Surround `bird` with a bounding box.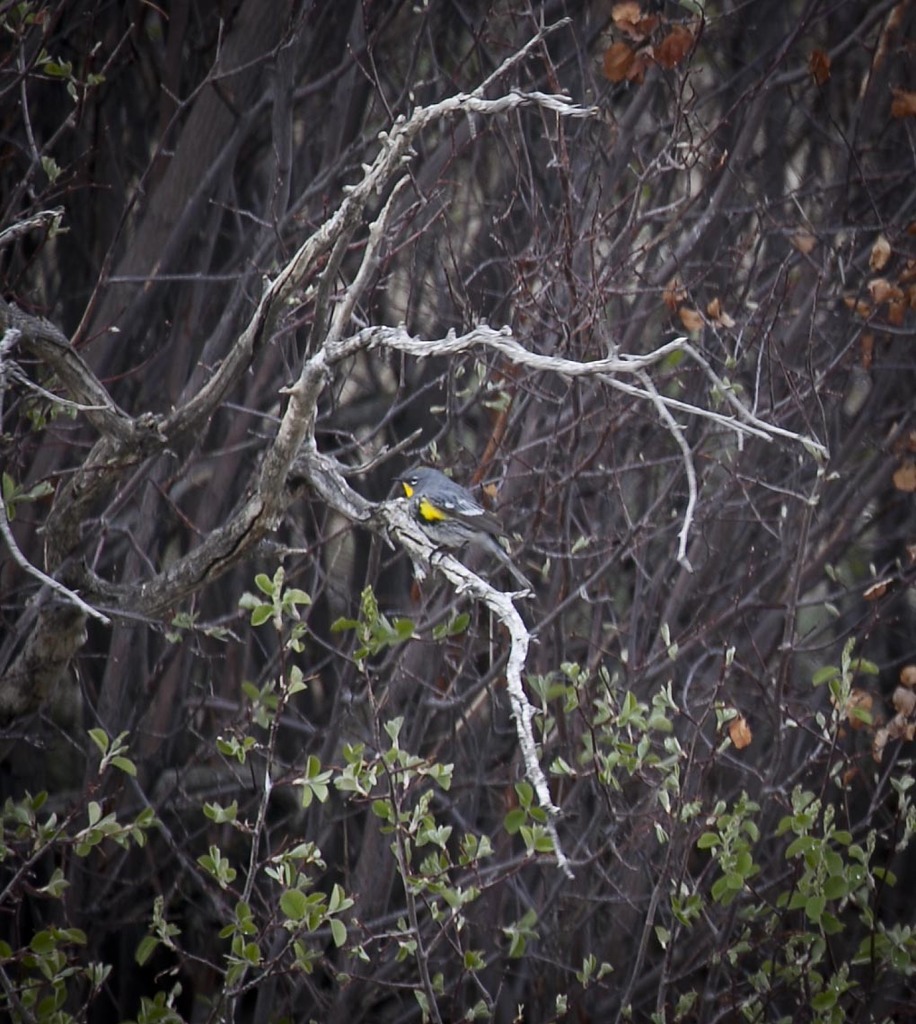
359, 454, 517, 575.
